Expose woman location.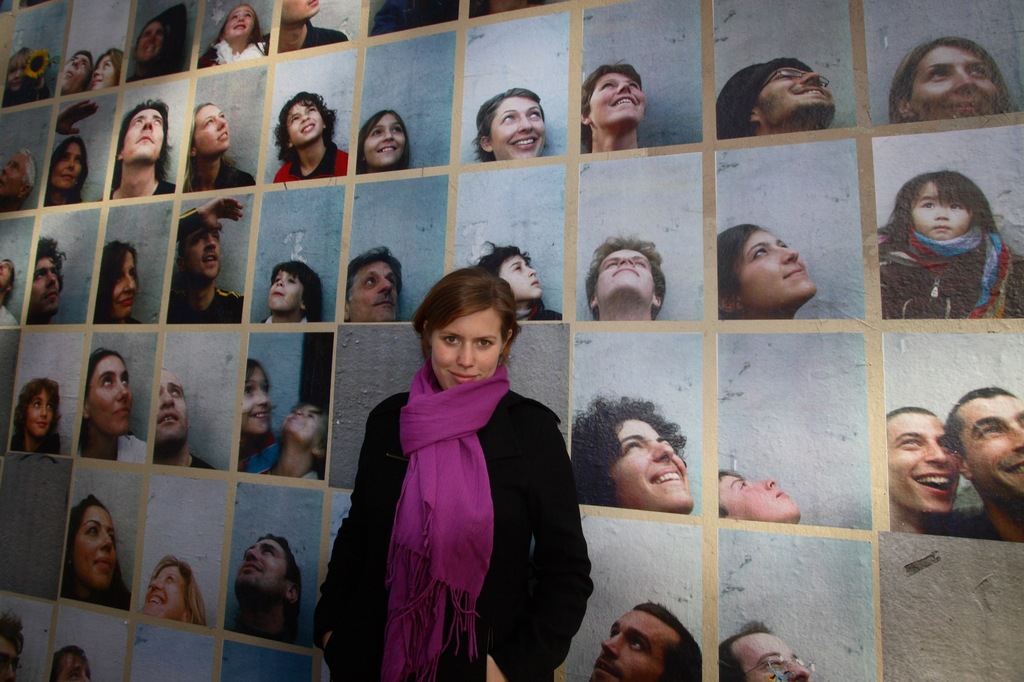
Exposed at bbox=(43, 139, 92, 206).
